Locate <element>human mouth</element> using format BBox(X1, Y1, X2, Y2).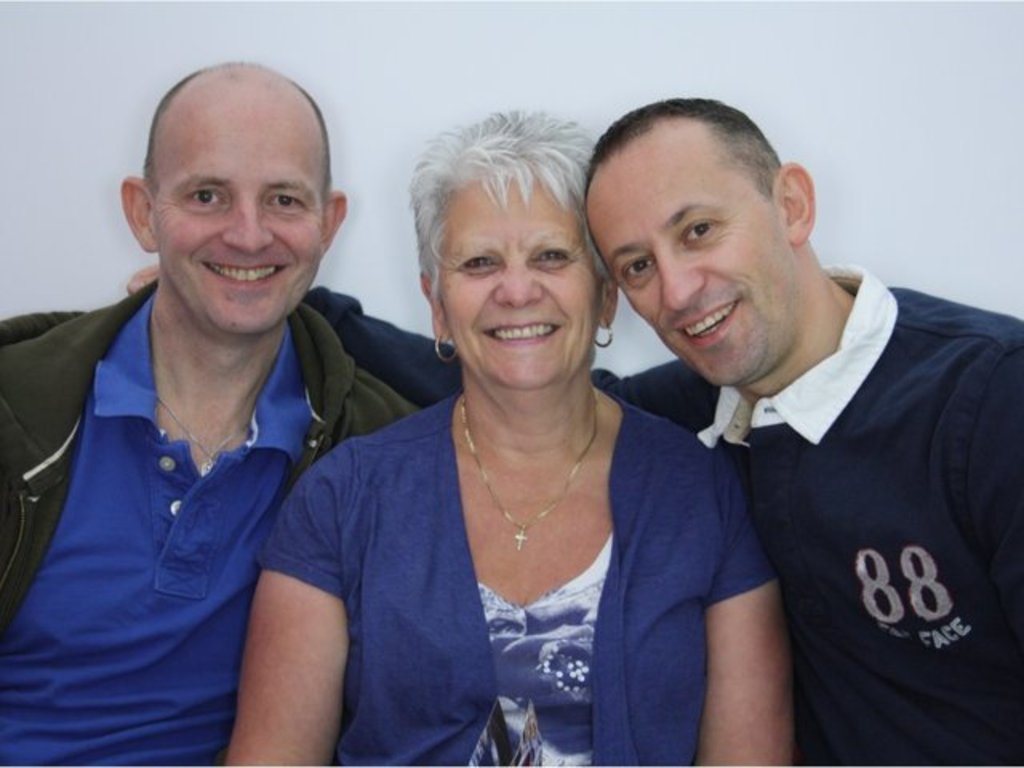
BBox(677, 299, 747, 352).
